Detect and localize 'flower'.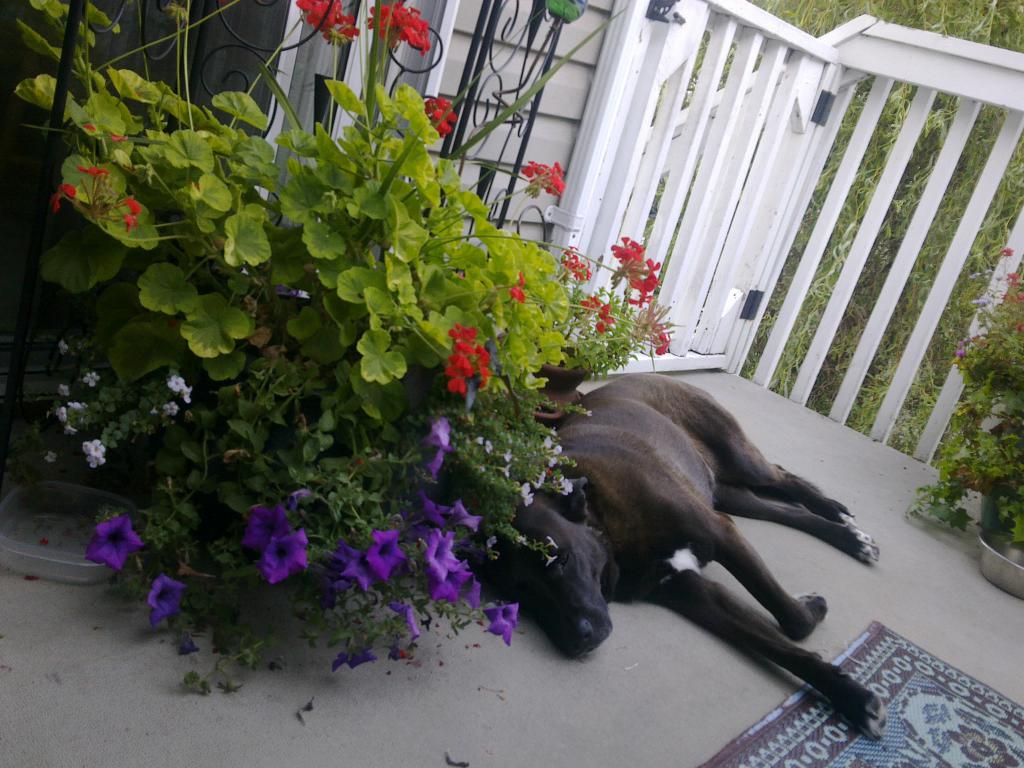
Localized at <box>481,601,529,643</box>.
